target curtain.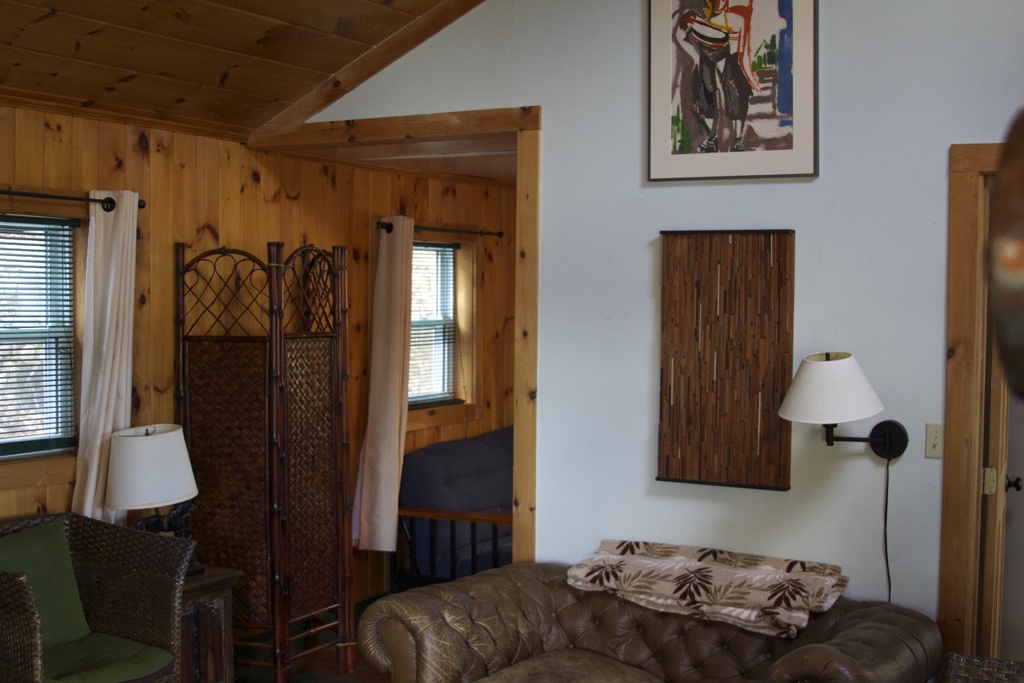
Target region: x1=78, y1=186, x2=136, y2=525.
